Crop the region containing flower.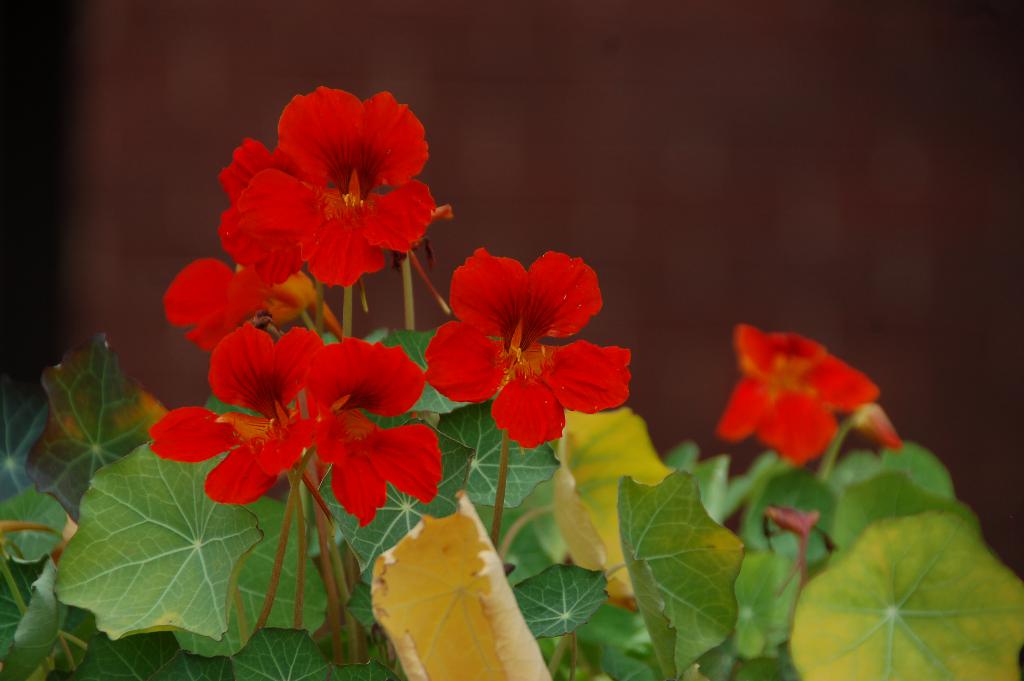
Crop region: 215 92 461 293.
